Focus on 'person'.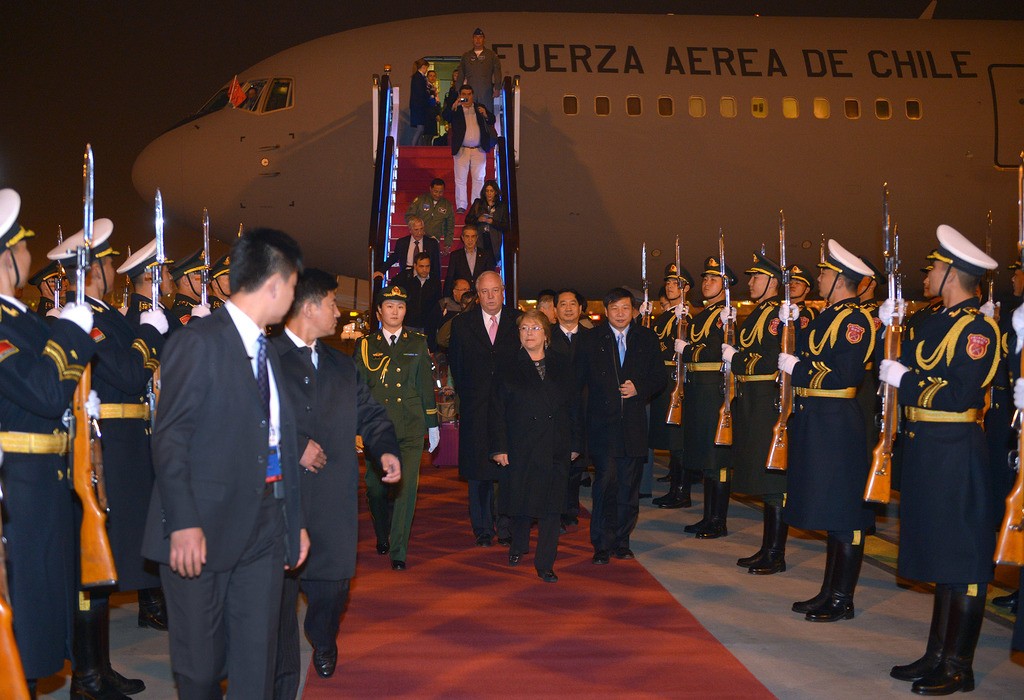
Focused at <bbox>888, 210, 1012, 699</bbox>.
